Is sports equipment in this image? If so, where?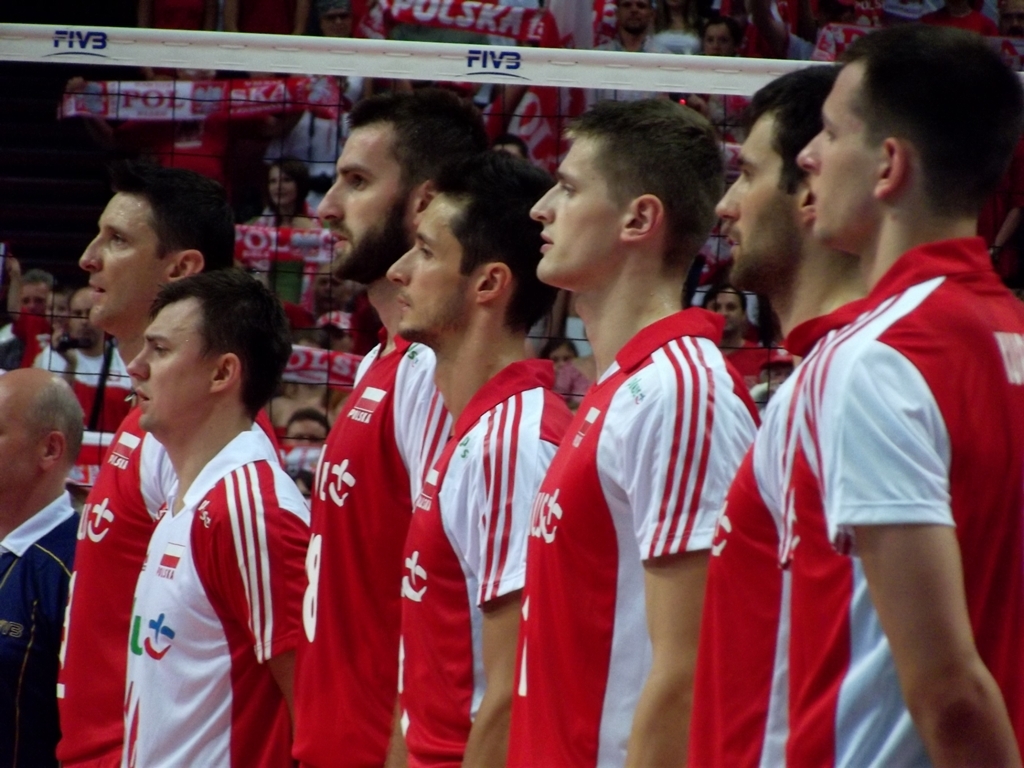
Yes, at bbox(0, 19, 1023, 512).
